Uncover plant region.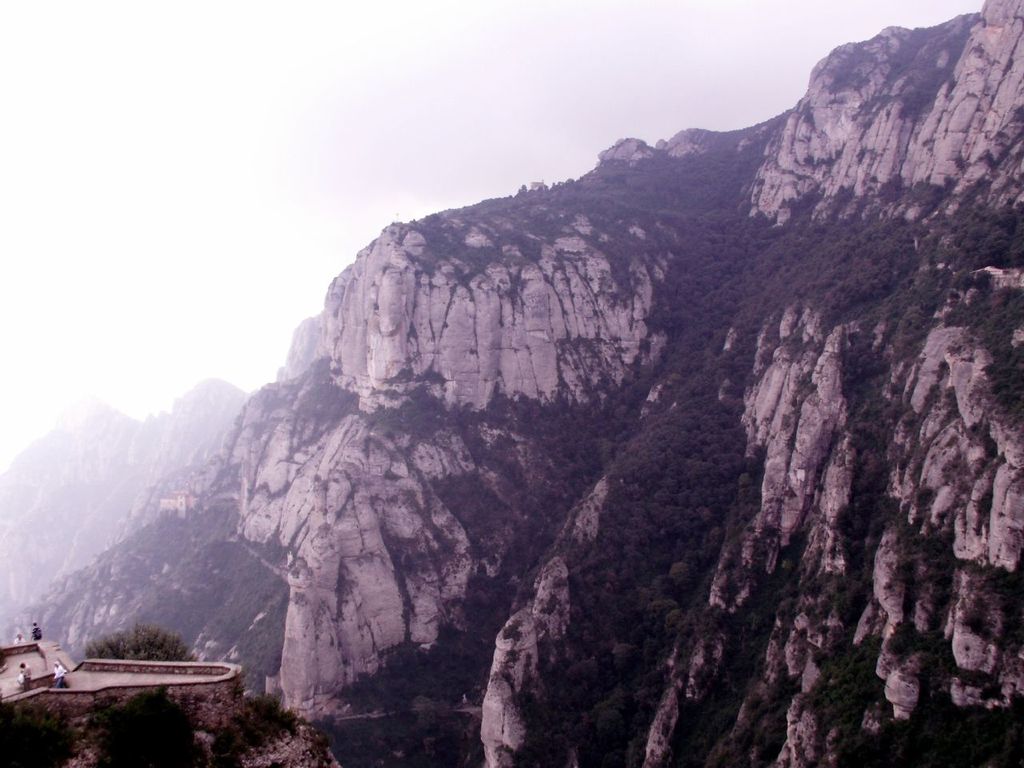
Uncovered: region(205, 692, 305, 767).
